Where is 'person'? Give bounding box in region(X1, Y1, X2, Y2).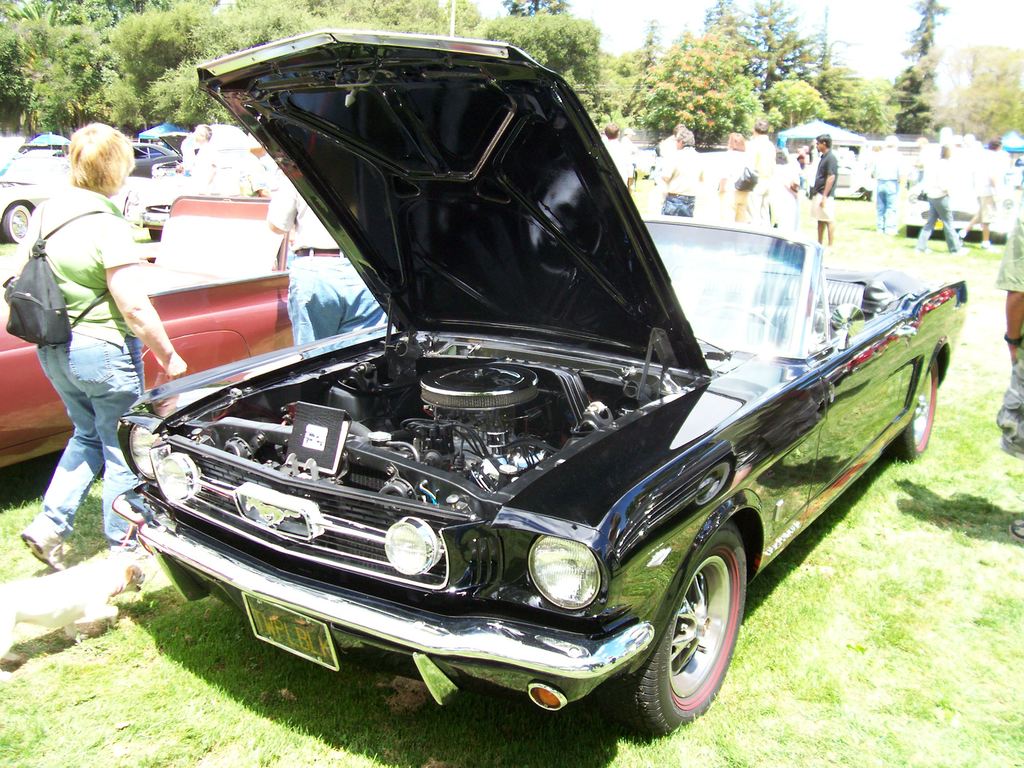
region(957, 141, 1004, 243).
